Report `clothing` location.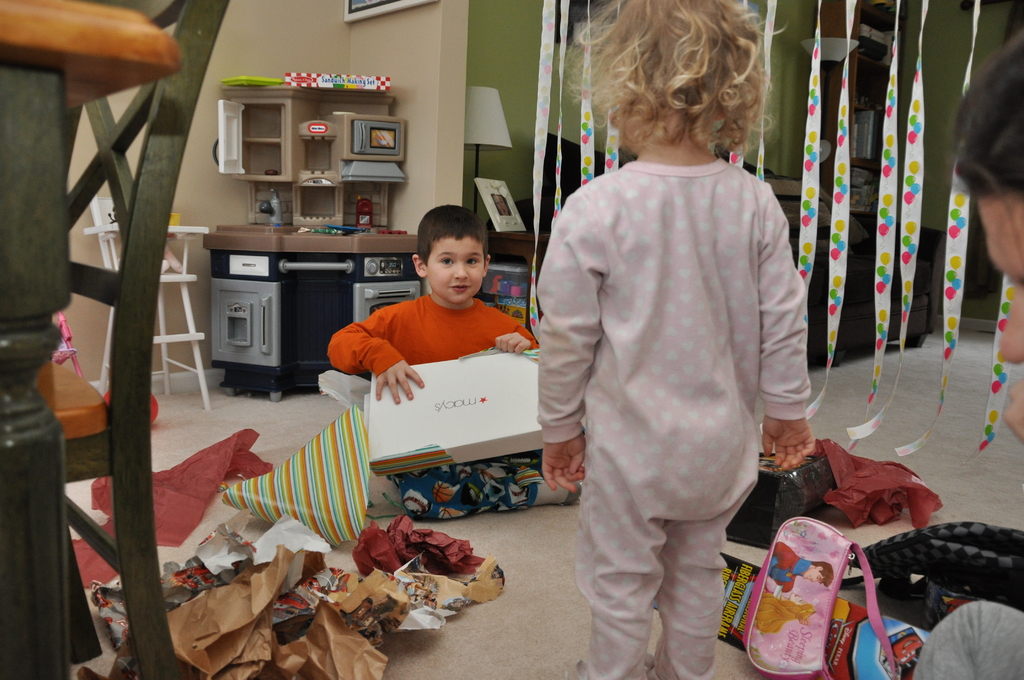
Report: <box>326,289,543,531</box>.
